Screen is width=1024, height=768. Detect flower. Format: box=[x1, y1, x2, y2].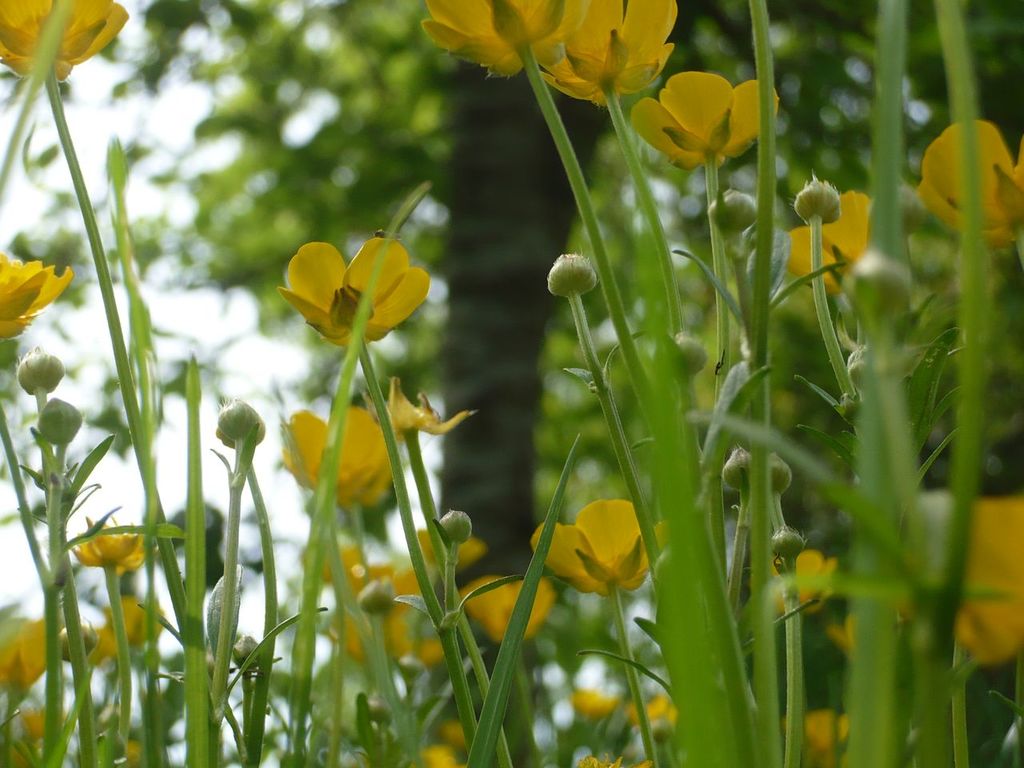
box=[931, 498, 1023, 677].
